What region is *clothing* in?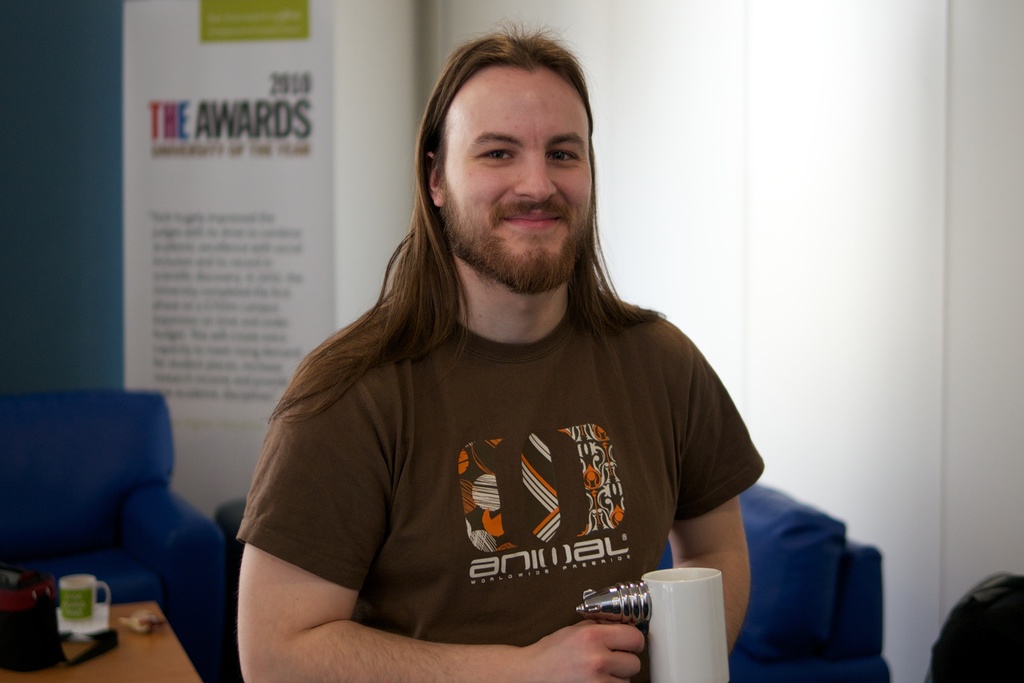
[239, 268, 762, 682].
